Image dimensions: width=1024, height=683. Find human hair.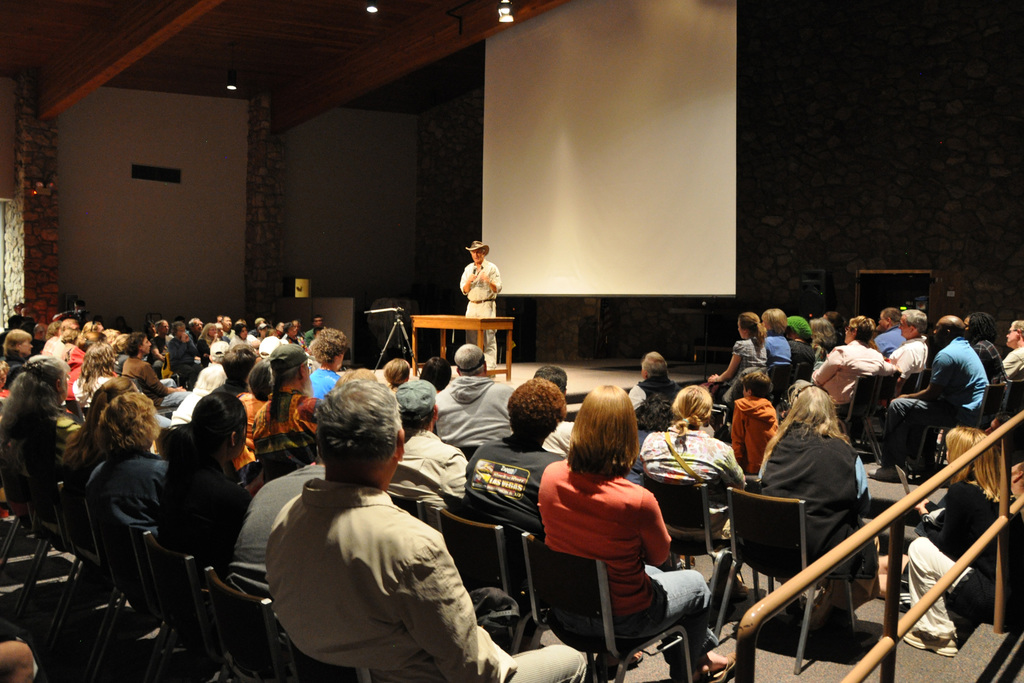
rect(963, 314, 1000, 340).
